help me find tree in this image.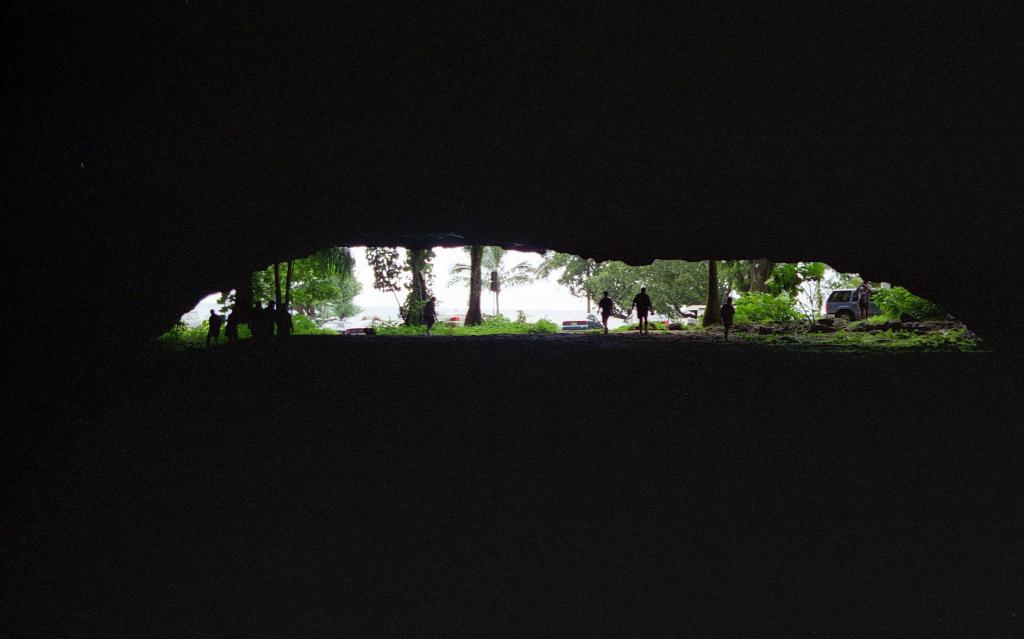
Found it: <bbox>727, 261, 879, 328</bbox>.
